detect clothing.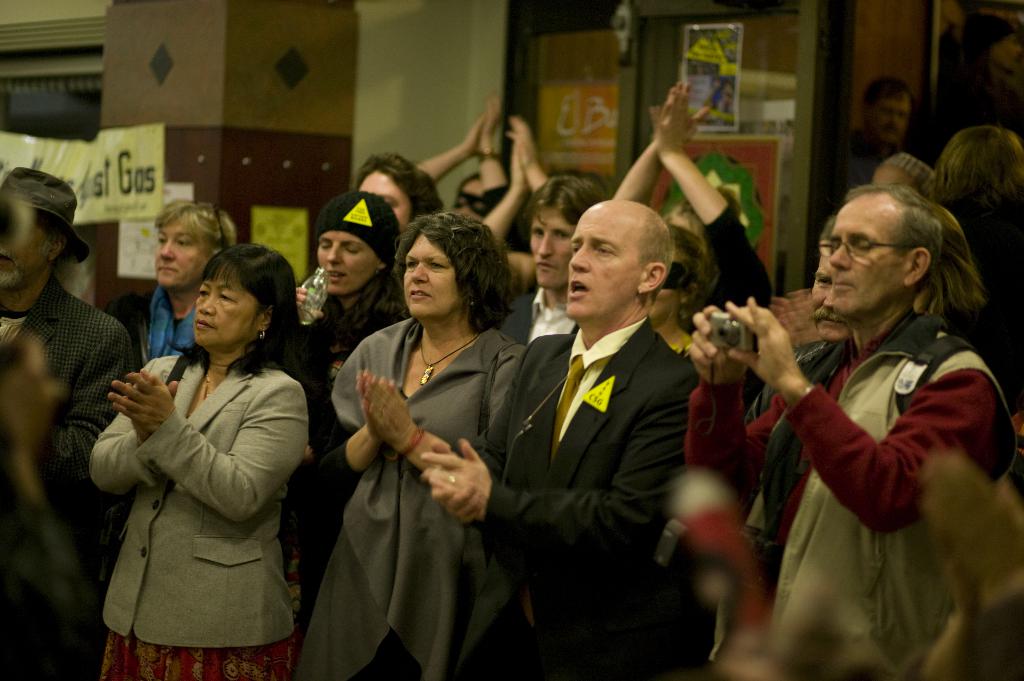
Detected at BBox(127, 285, 206, 360).
